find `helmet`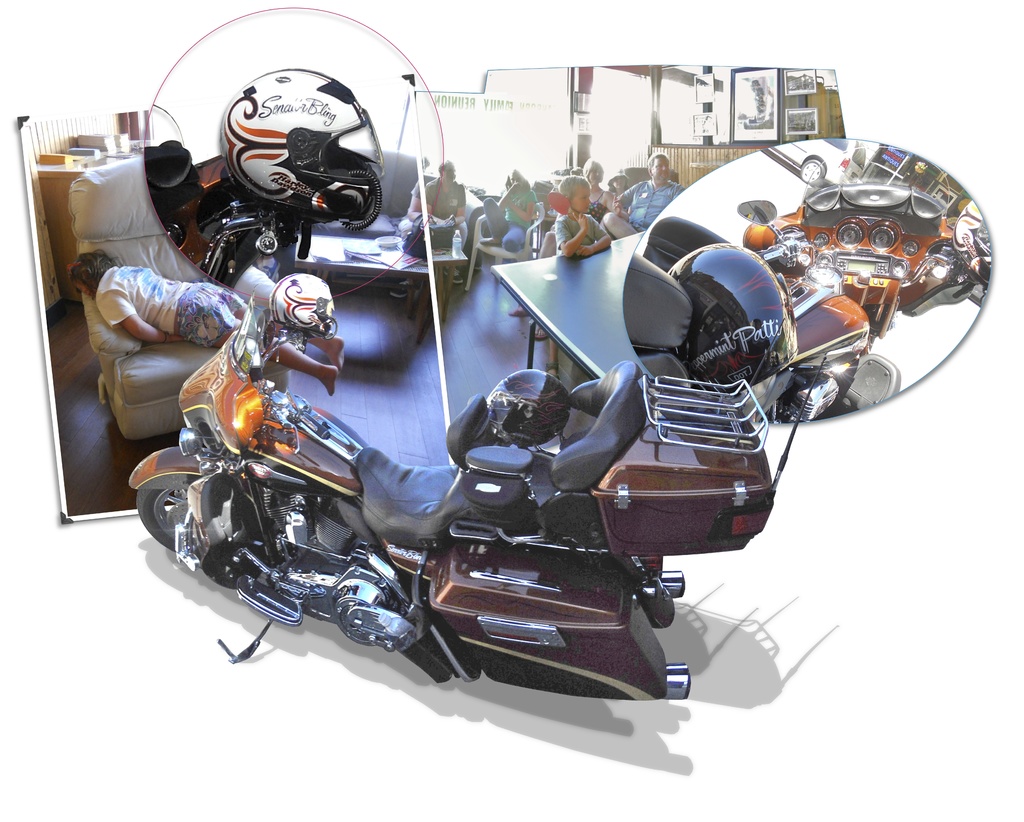
<box>668,243,801,422</box>
